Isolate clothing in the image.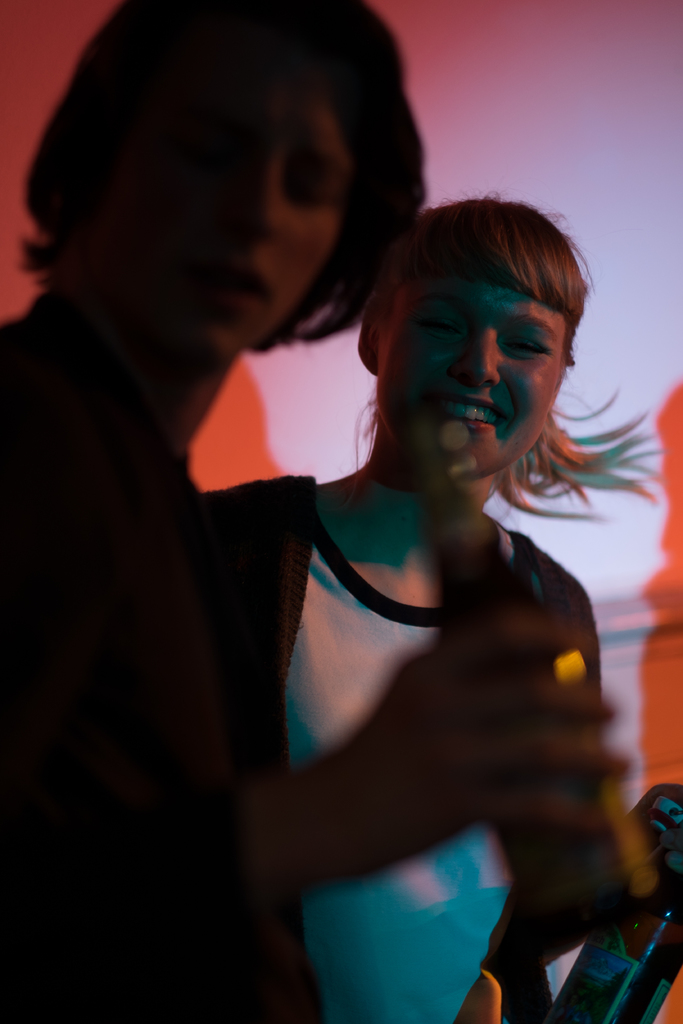
Isolated region: 226 422 660 966.
